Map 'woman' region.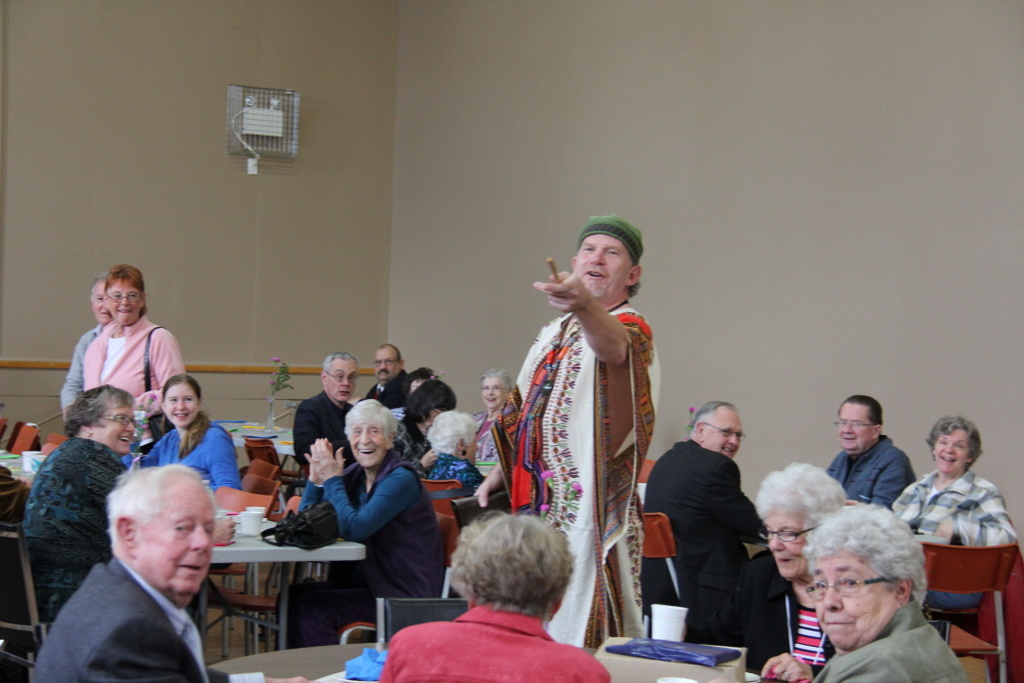
Mapped to bbox(82, 263, 183, 443).
